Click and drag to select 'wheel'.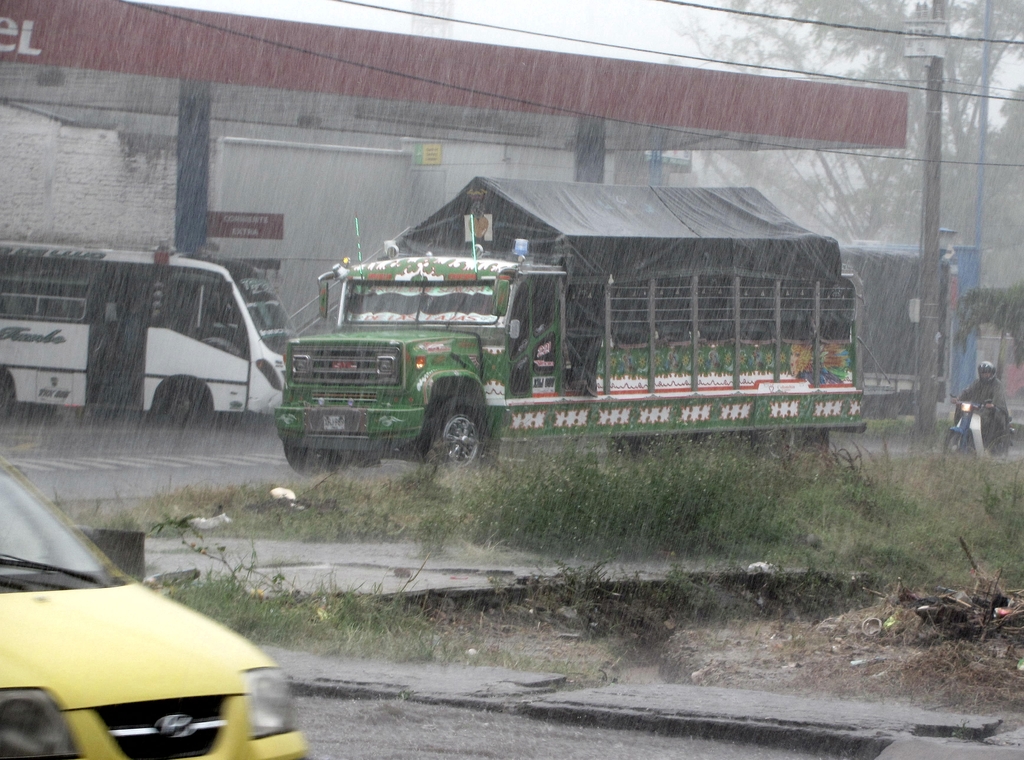
Selection: locate(0, 377, 10, 417).
